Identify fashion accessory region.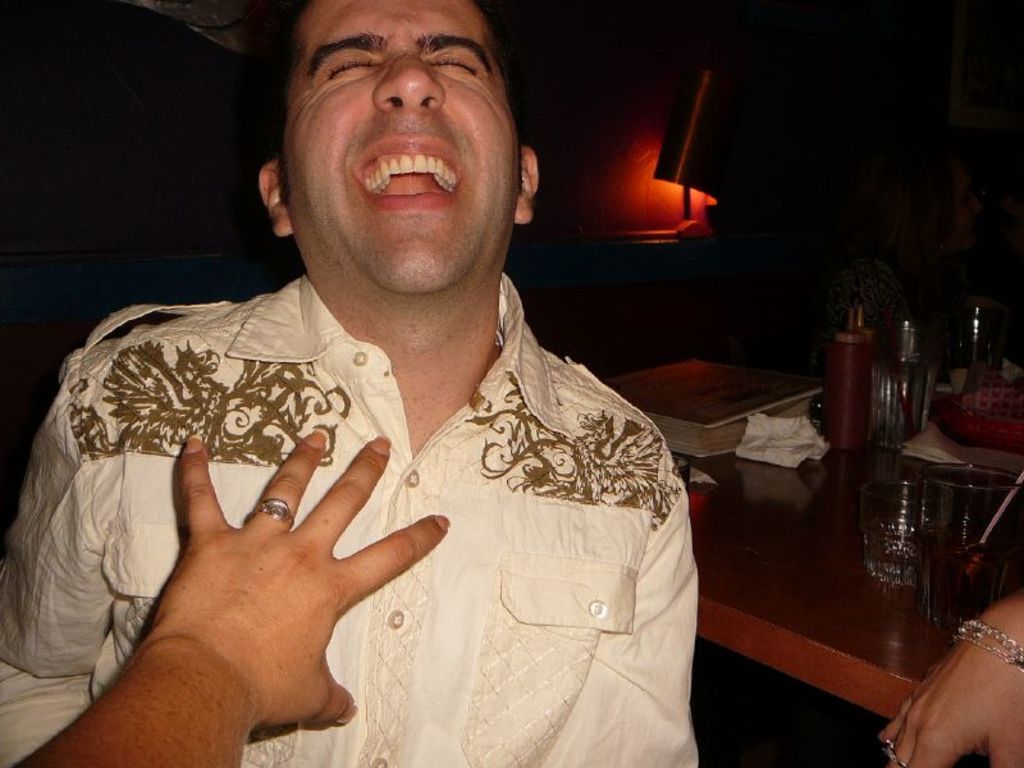
Region: {"left": 247, "top": 498, "right": 292, "bottom": 530}.
